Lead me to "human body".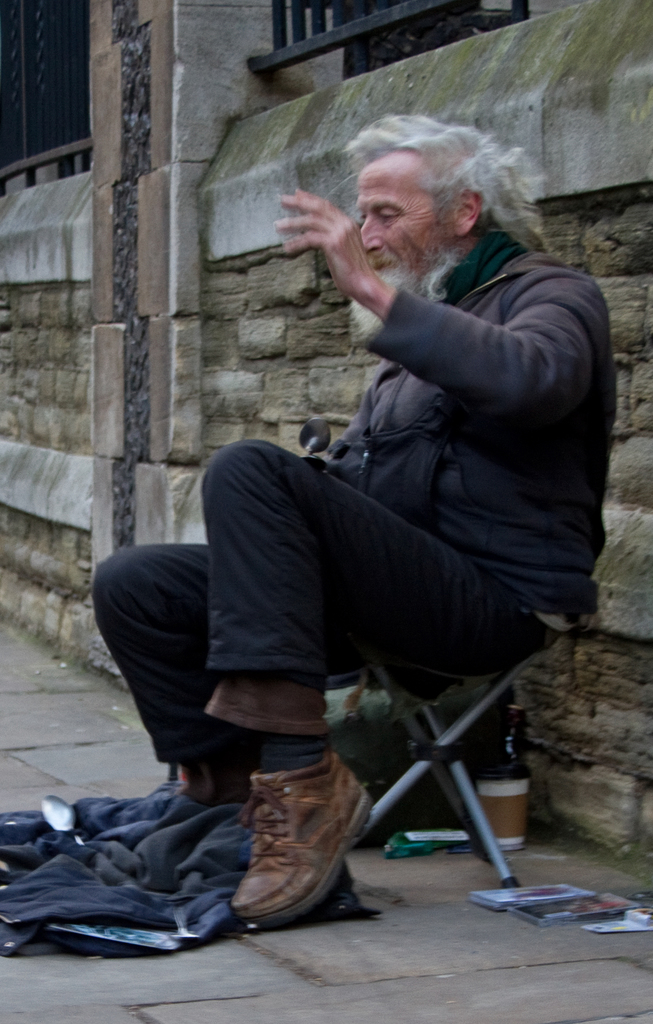
Lead to [x1=81, y1=118, x2=624, y2=932].
